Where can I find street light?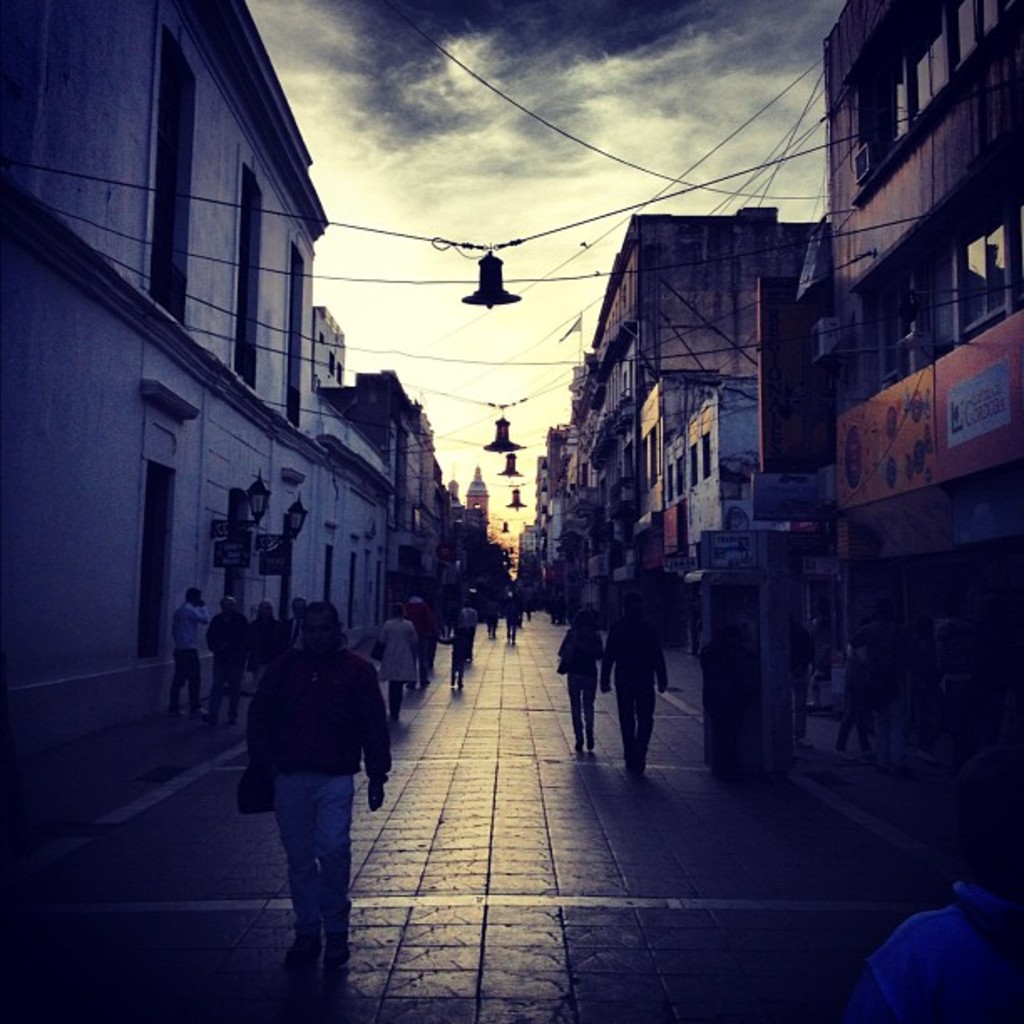
You can find it at select_region(484, 413, 529, 458).
